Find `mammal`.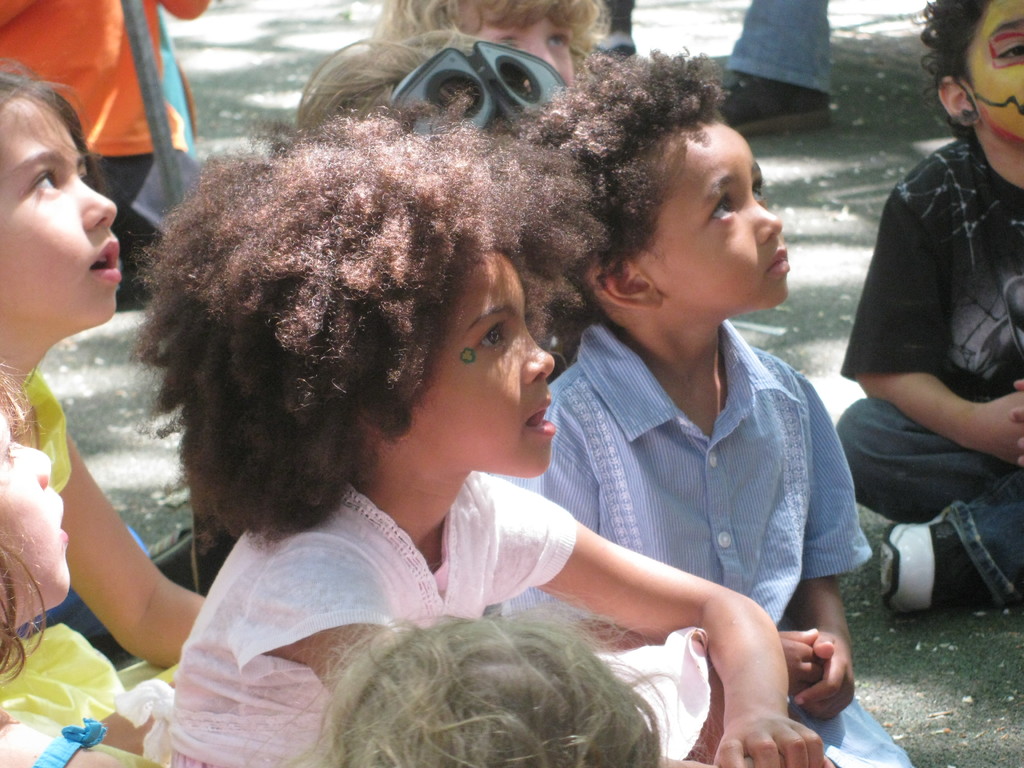
(x1=835, y1=0, x2=1023, y2=616).
